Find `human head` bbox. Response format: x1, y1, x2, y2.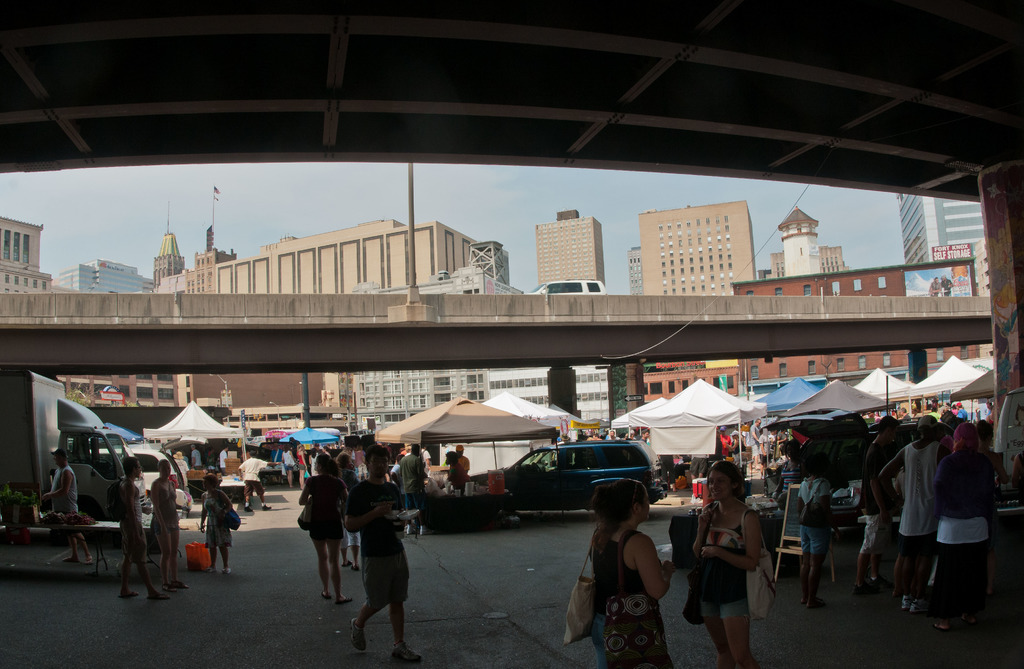
410, 443, 420, 459.
